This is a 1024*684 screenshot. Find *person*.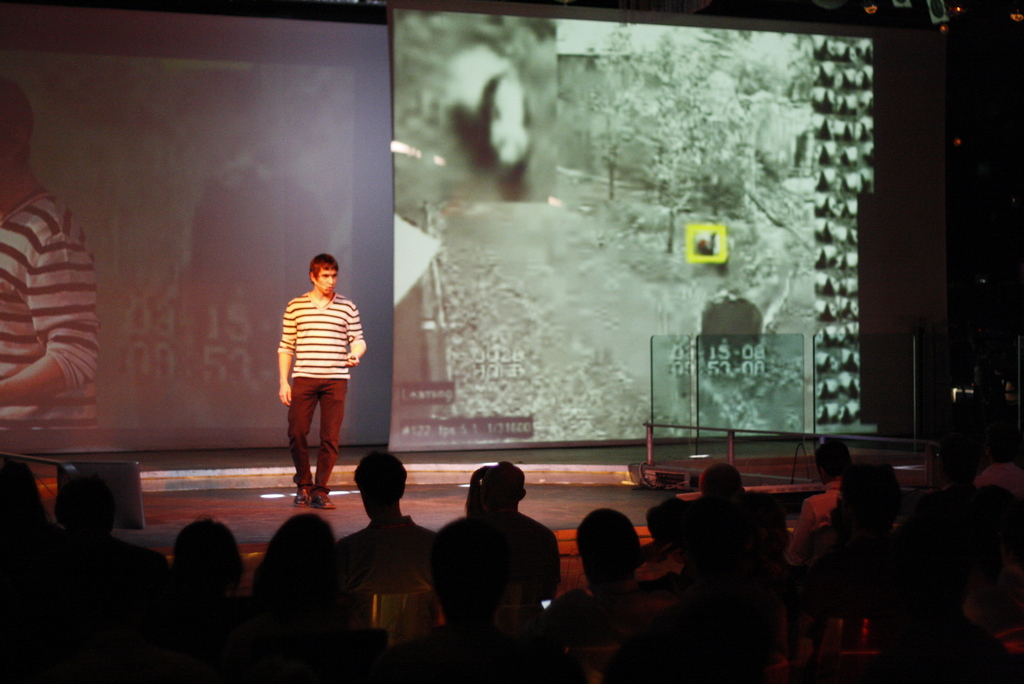
Bounding box: box=[51, 473, 167, 589].
